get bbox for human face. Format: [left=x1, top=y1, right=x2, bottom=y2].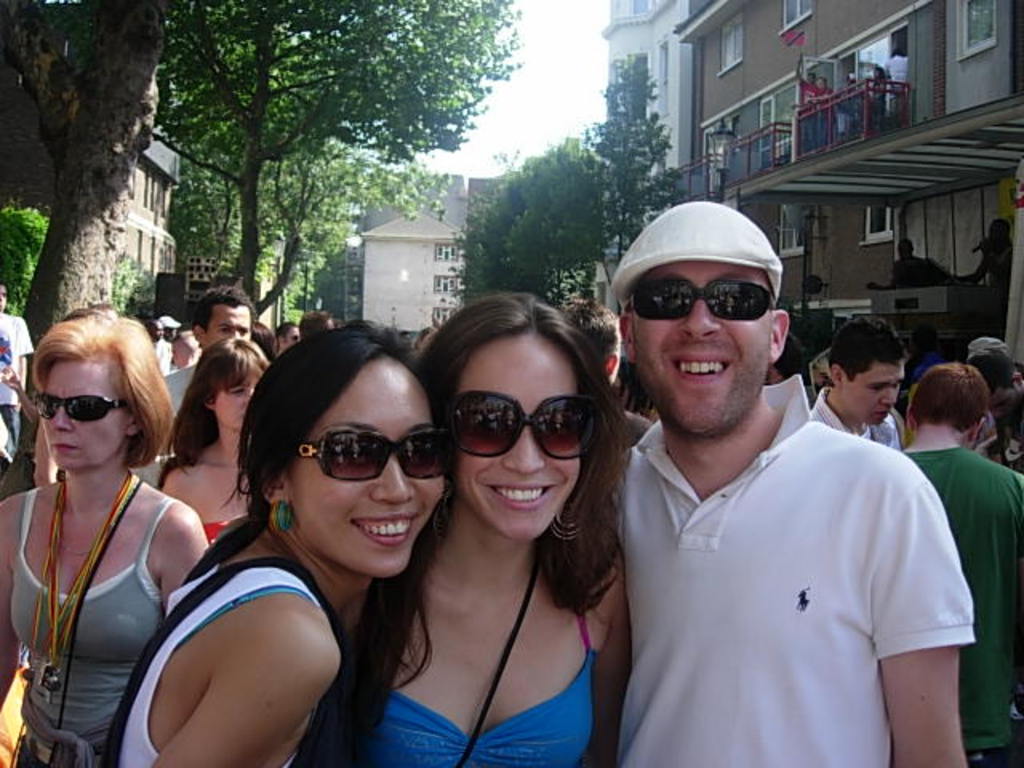
[left=445, top=331, right=584, bottom=538].
